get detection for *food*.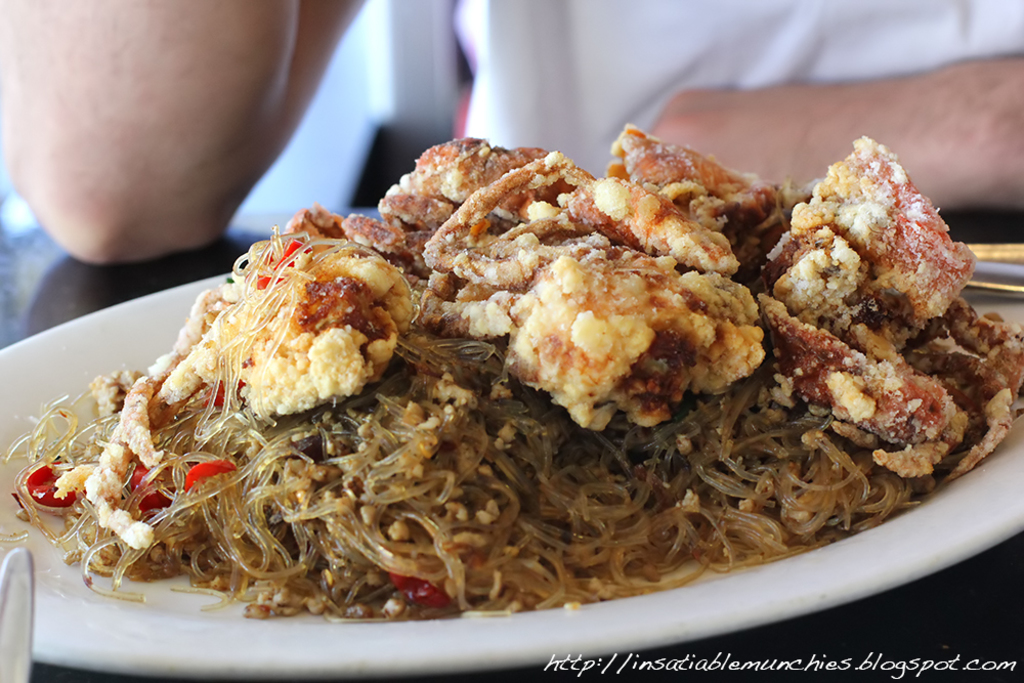
Detection: box(79, 127, 988, 584).
